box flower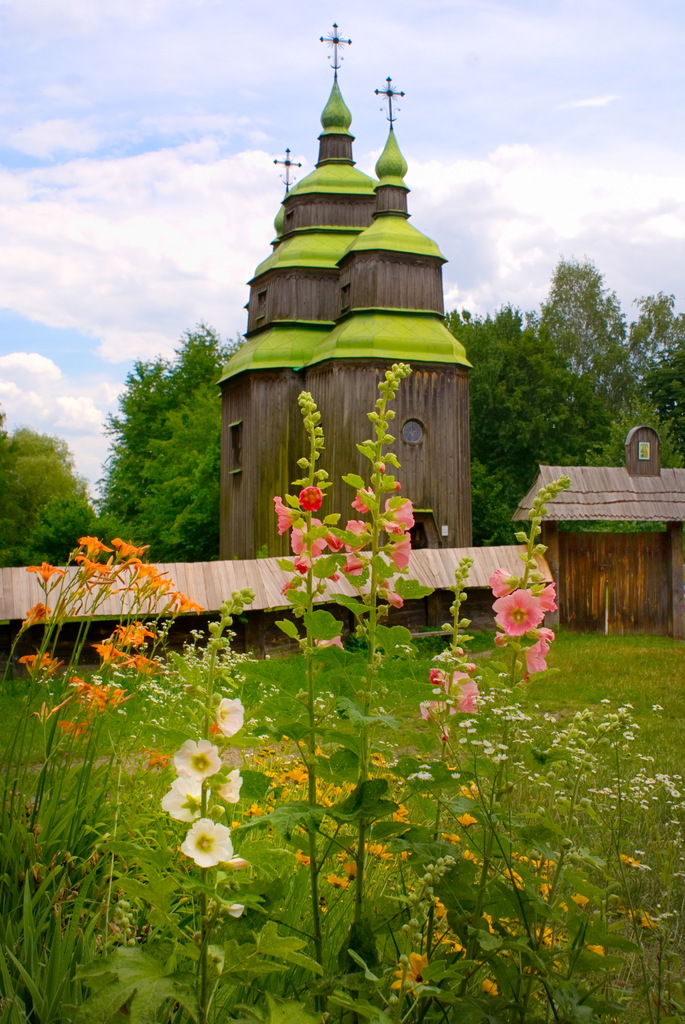
bbox=(448, 671, 482, 714)
